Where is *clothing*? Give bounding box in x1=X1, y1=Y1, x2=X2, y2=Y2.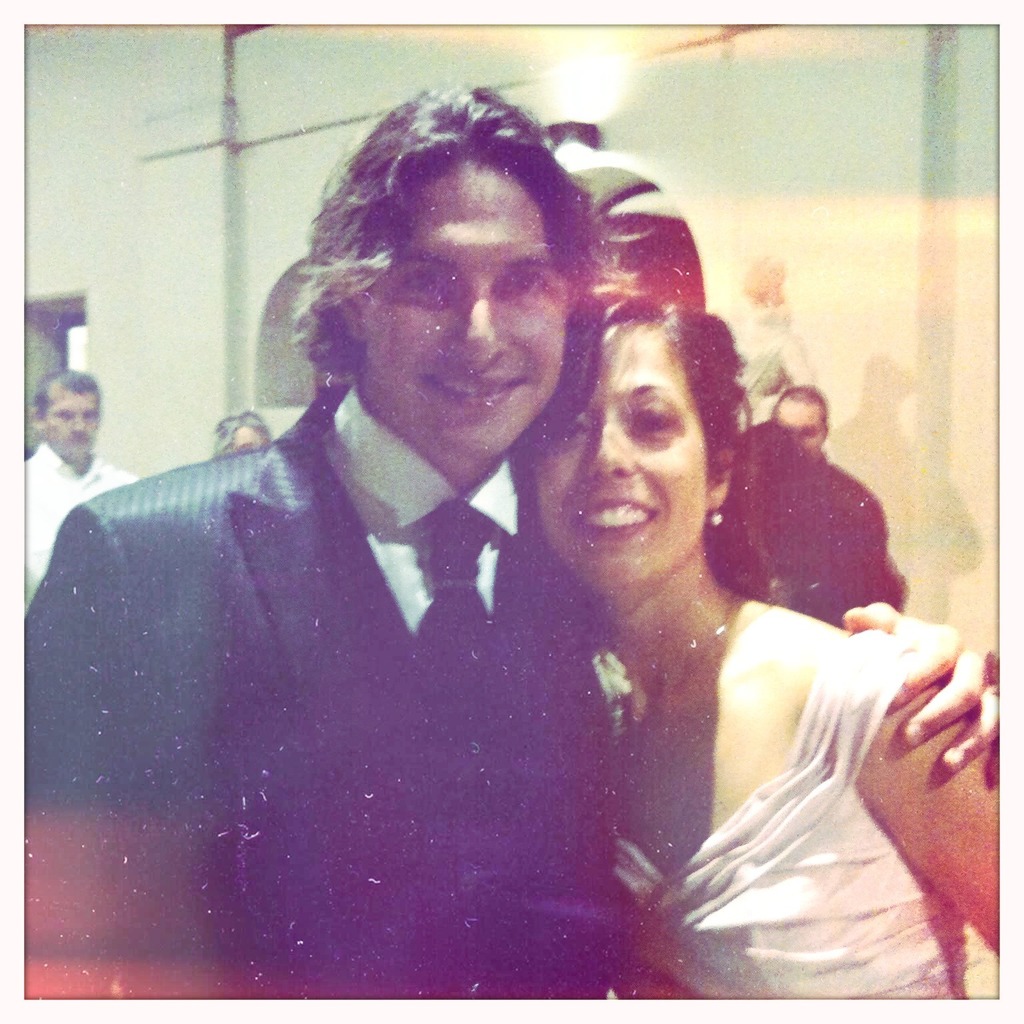
x1=18, y1=441, x2=141, y2=595.
